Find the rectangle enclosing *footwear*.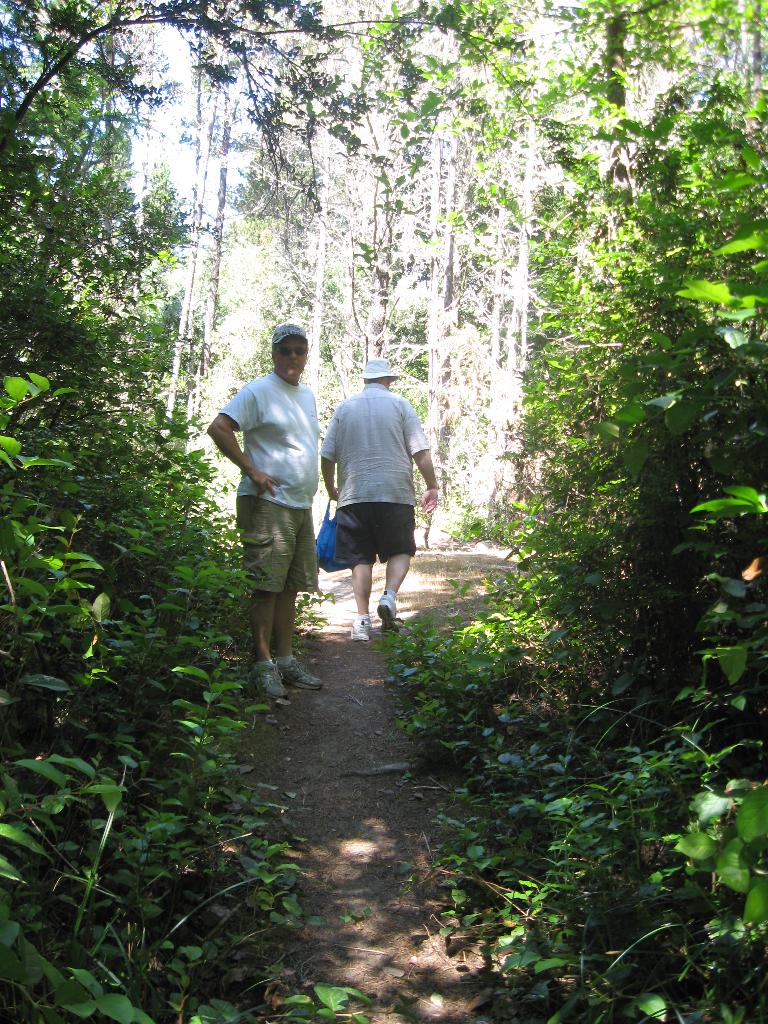
(254, 660, 289, 697).
